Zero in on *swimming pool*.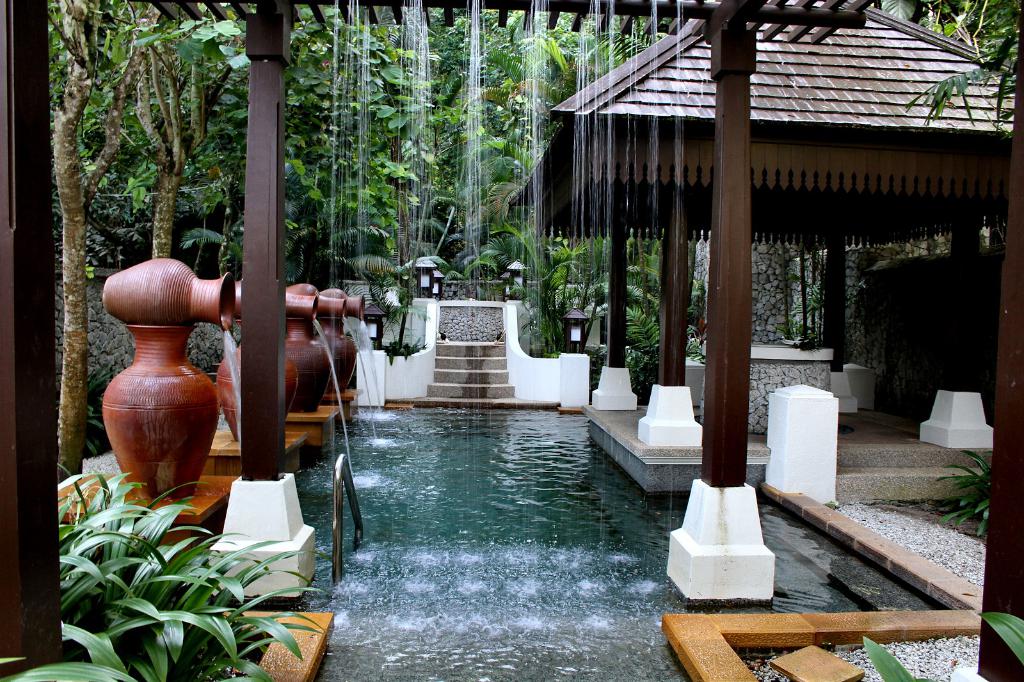
Zeroed in: 215, 395, 986, 681.
